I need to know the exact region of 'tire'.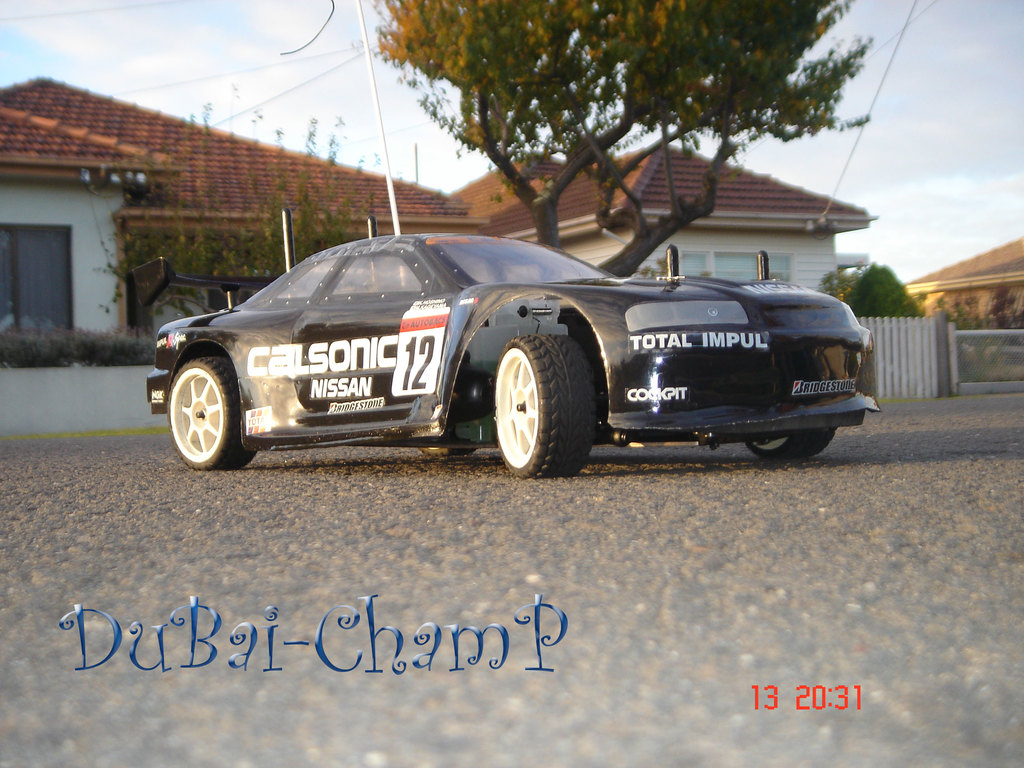
Region: 163, 355, 257, 475.
